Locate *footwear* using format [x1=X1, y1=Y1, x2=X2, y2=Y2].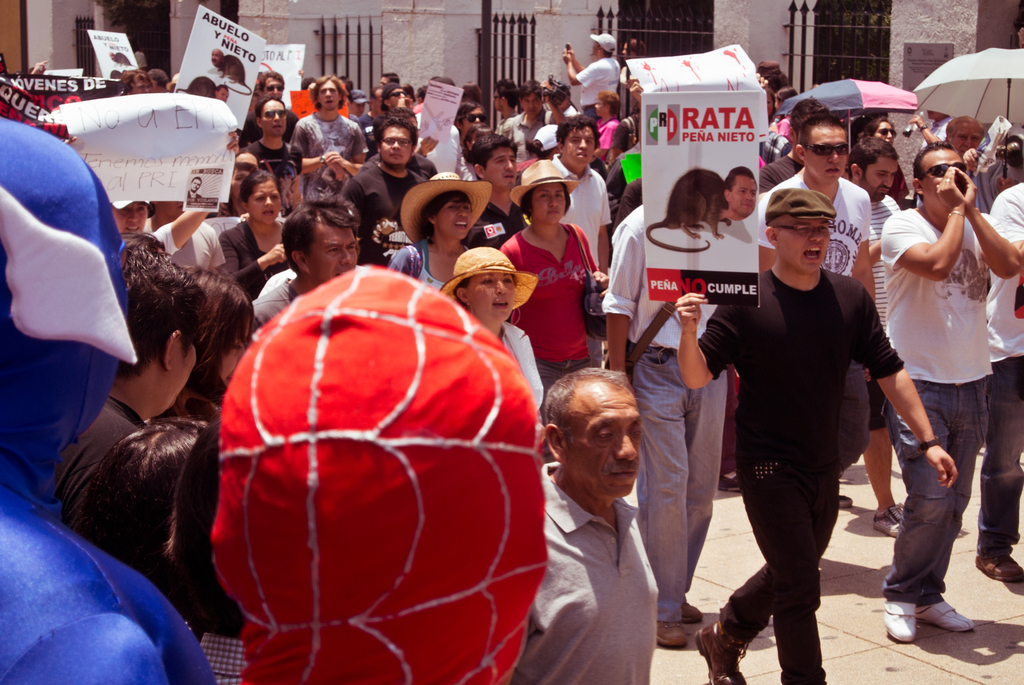
[x1=657, y1=619, x2=689, y2=647].
